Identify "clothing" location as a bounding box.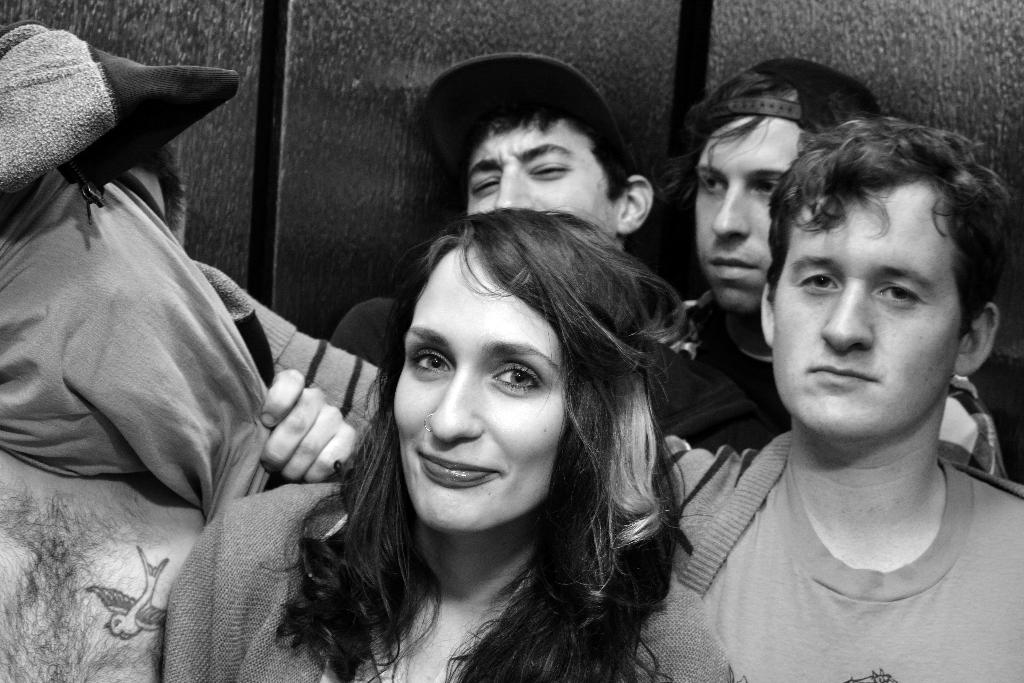
(161,481,733,682).
